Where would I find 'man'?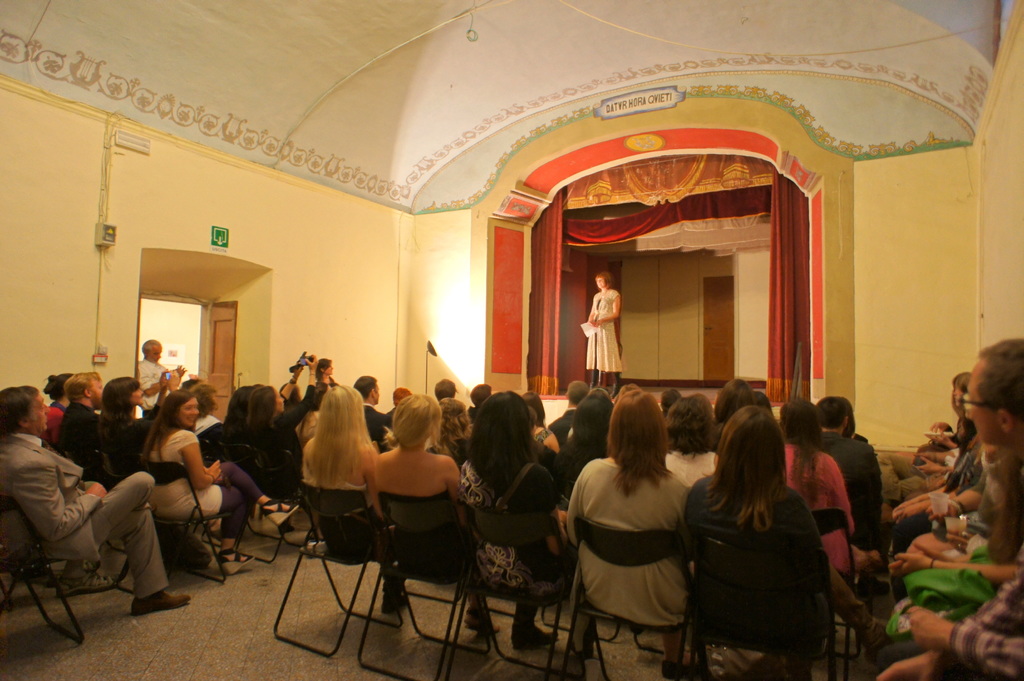
At [x1=880, y1=342, x2=1023, y2=680].
